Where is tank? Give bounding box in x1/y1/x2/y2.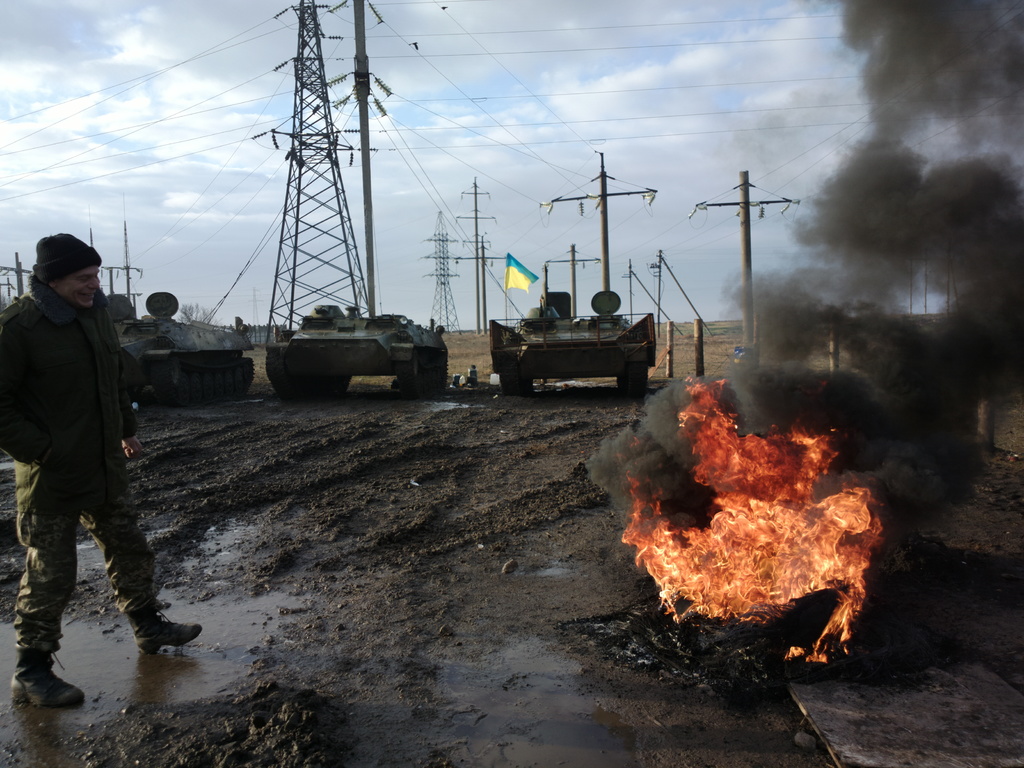
115/289/255/403.
